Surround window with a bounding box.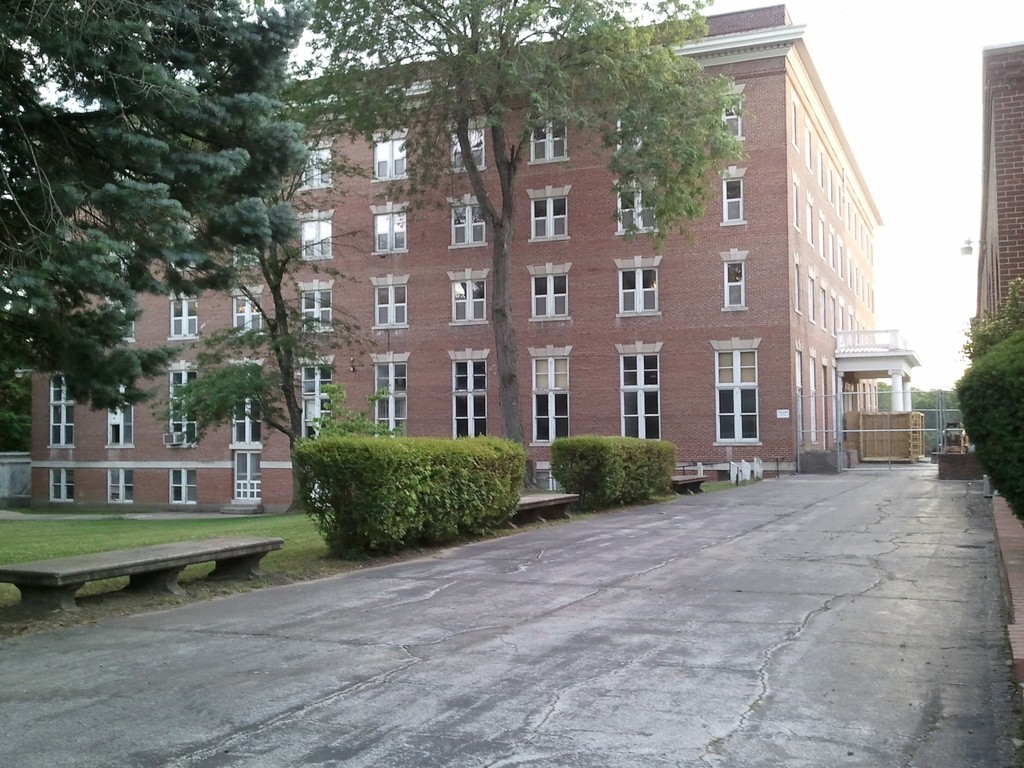
left=614, top=255, right=662, bottom=319.
